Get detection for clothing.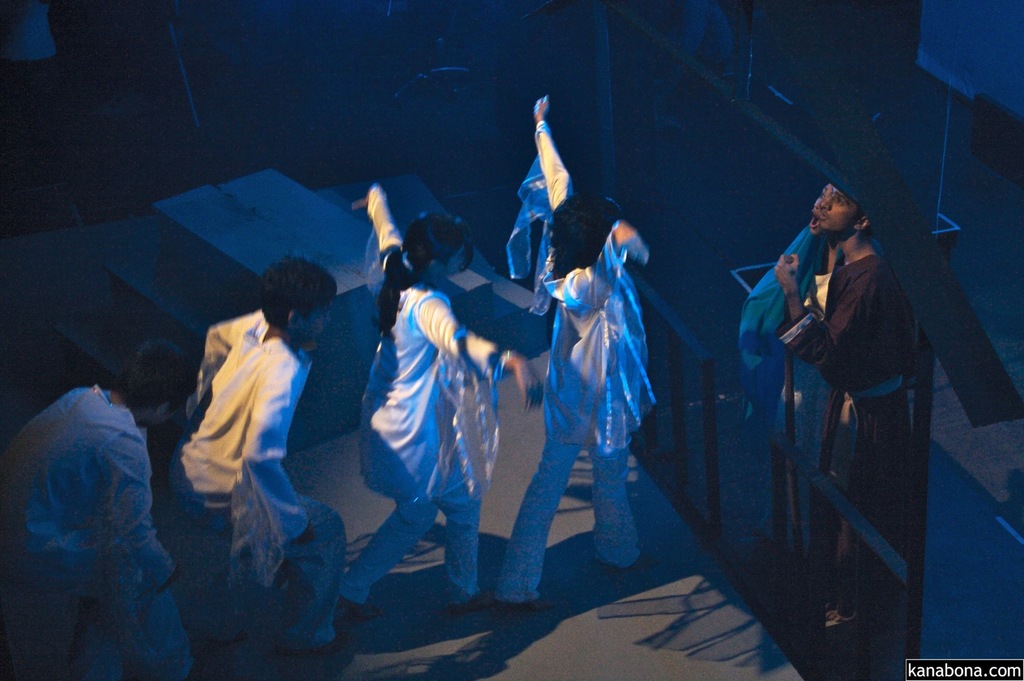
Detection: 173/308/345/644.
